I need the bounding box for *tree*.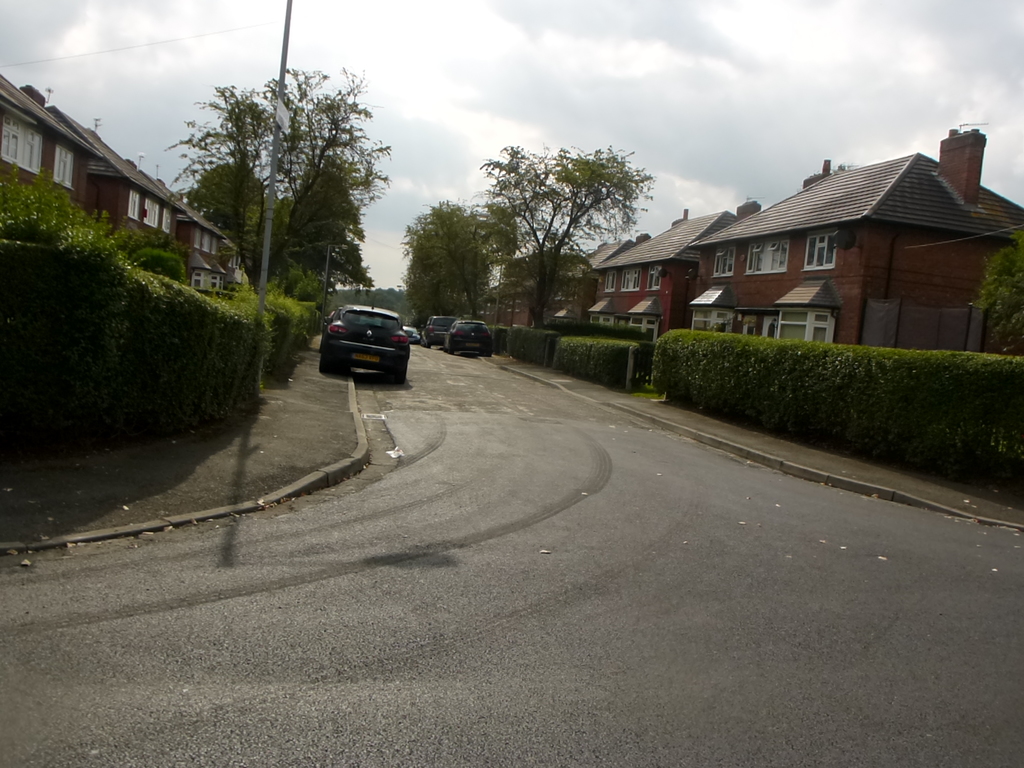
Here it is: box(467, 148, 657, 324).
